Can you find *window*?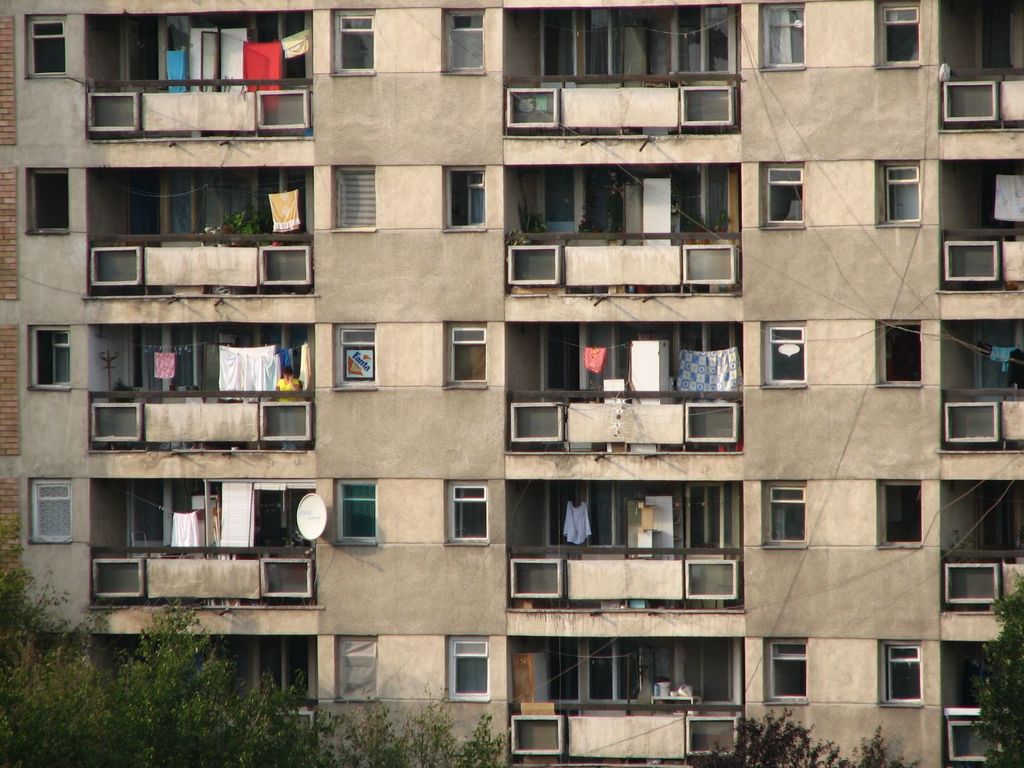
Yes, bounding box: locate(333, 326, 378, 385).
